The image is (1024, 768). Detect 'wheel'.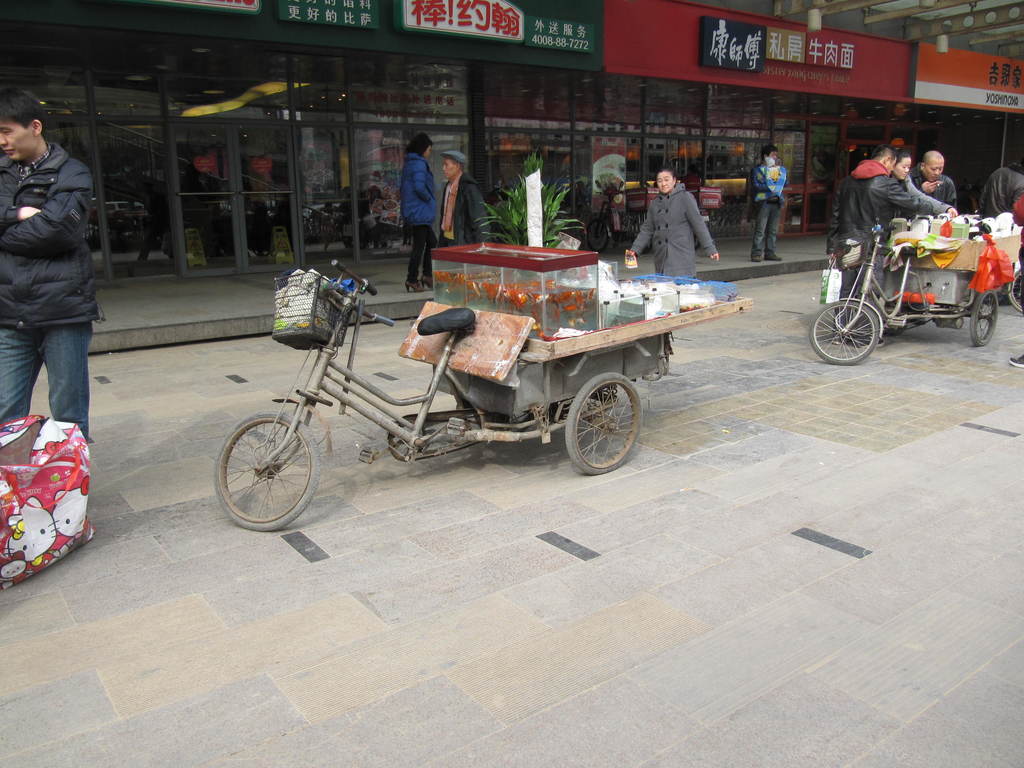
Detection: <box>966,290,1000,348</box>.
